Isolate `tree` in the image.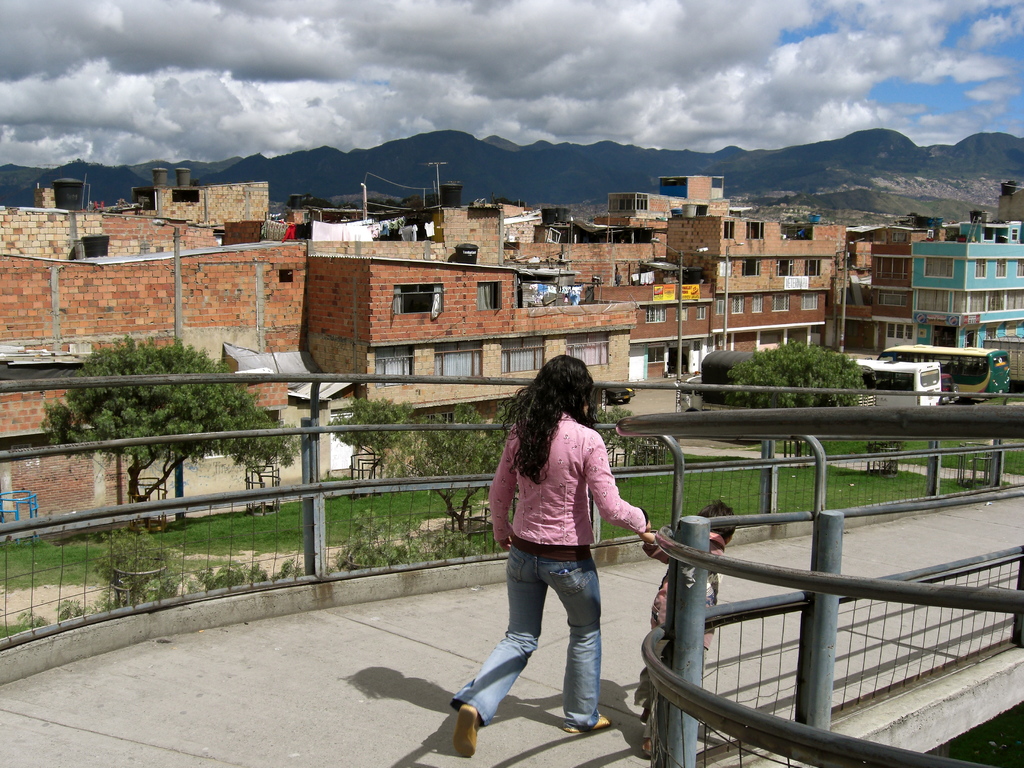
Isolated region: Rect(580, 405, 661, 467).
